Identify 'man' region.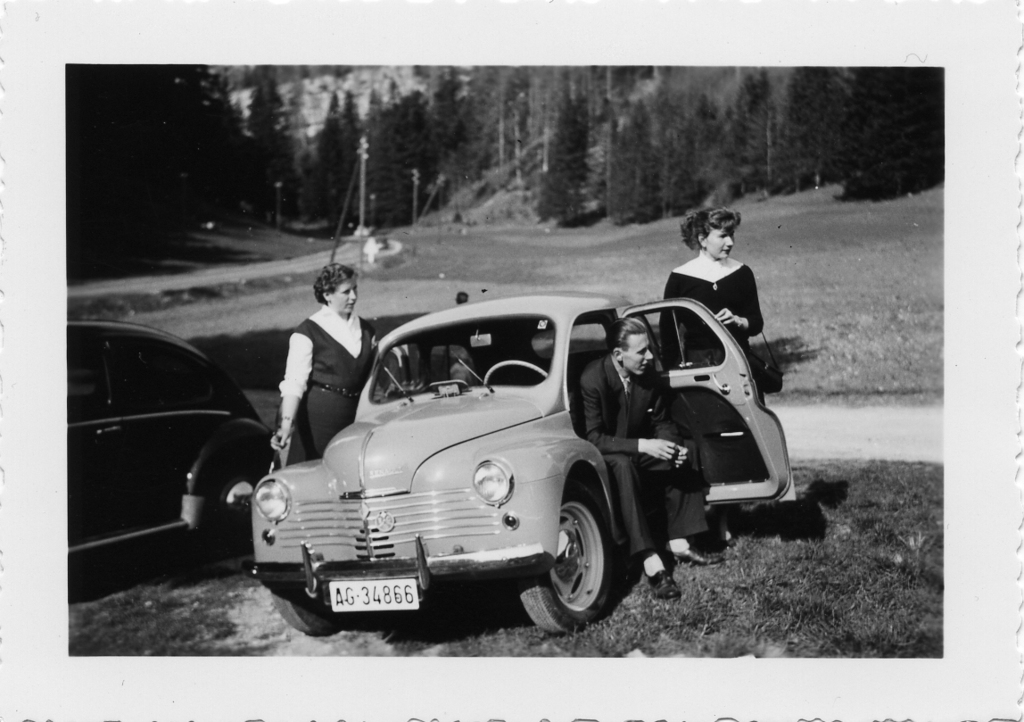
Region: (573, 320, 715, 598).
